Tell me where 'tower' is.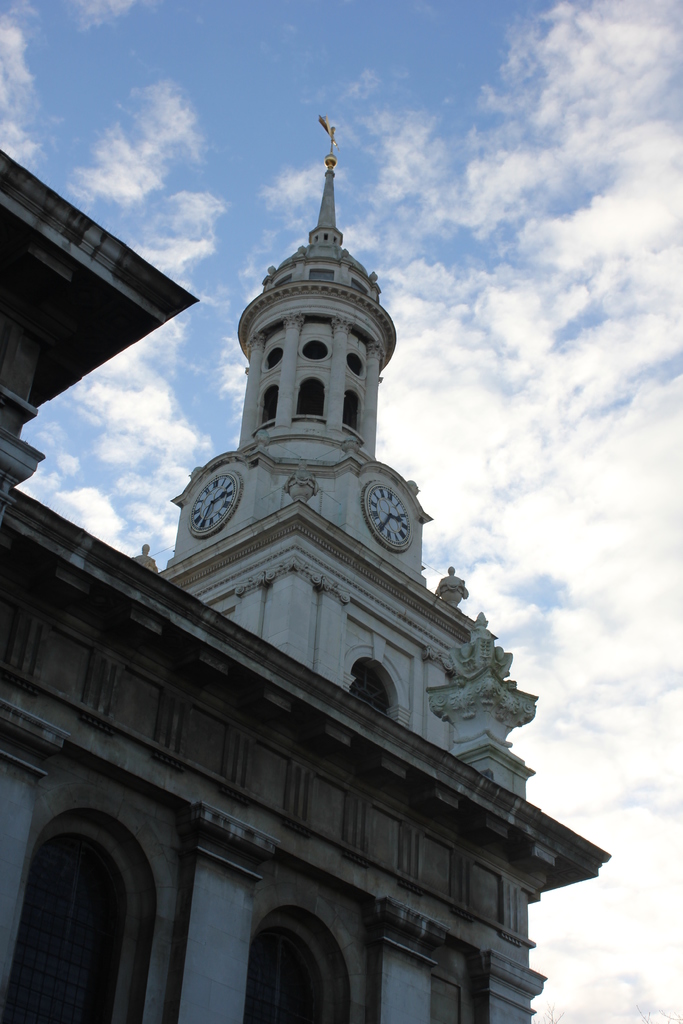
'tower' is at <bbox>0, 120, 611, 1023</bbox>.
